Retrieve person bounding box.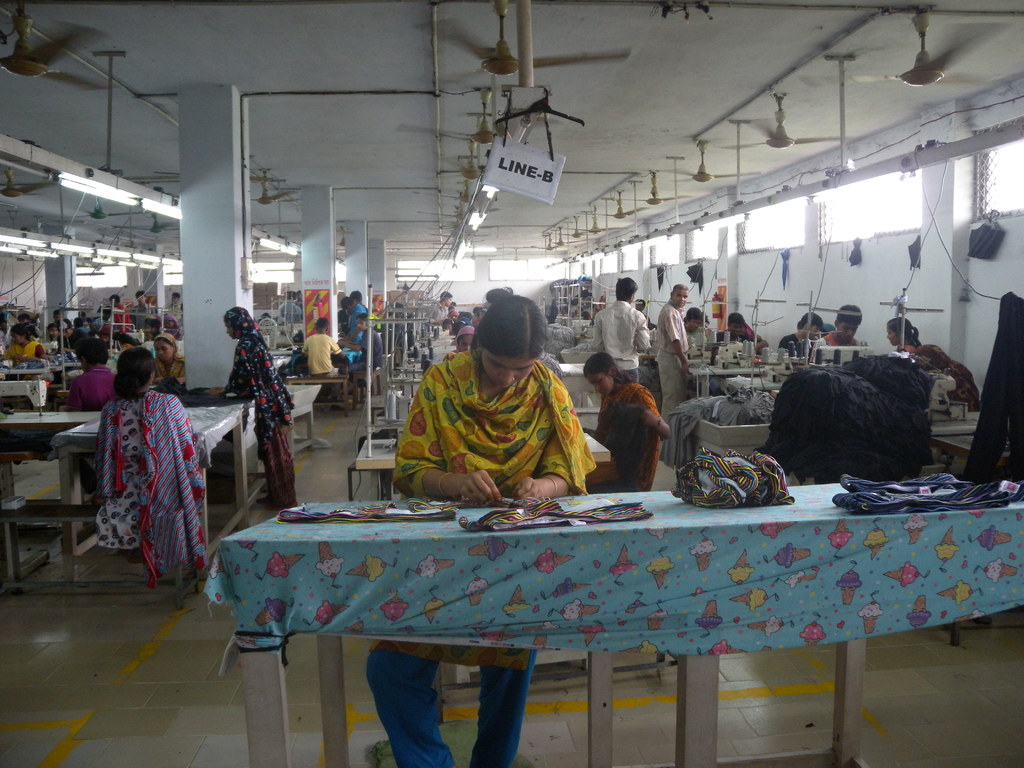
Bounding box: <region>124, 287, 151, 335</region>.
